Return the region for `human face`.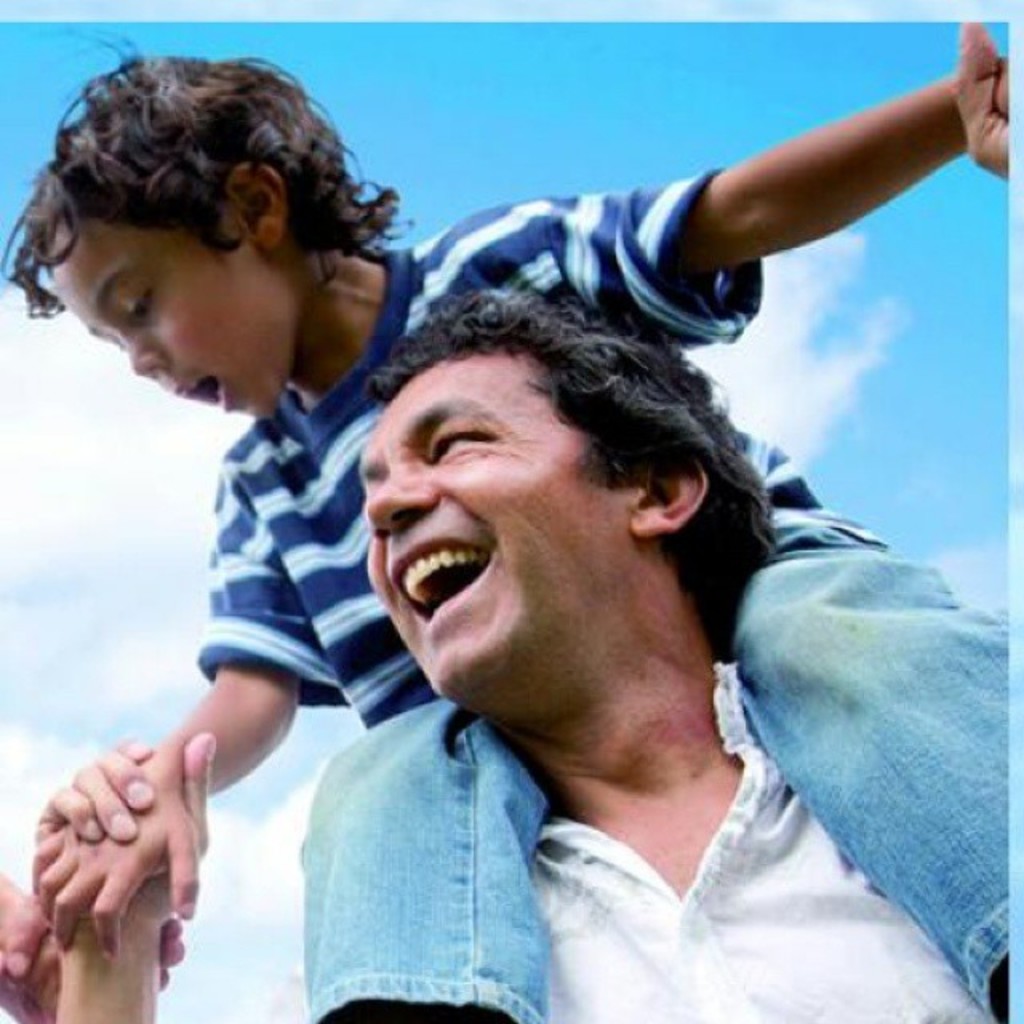
(left=360, top=333, right=630, bottom=718).
